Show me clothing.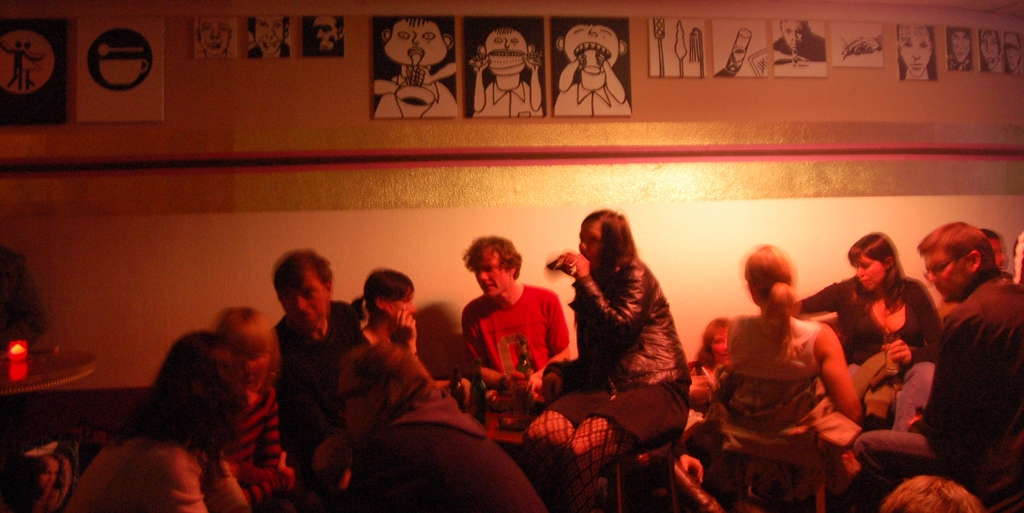
clothing is here: <bbox>65, 434, 245, 512</bbox>.
